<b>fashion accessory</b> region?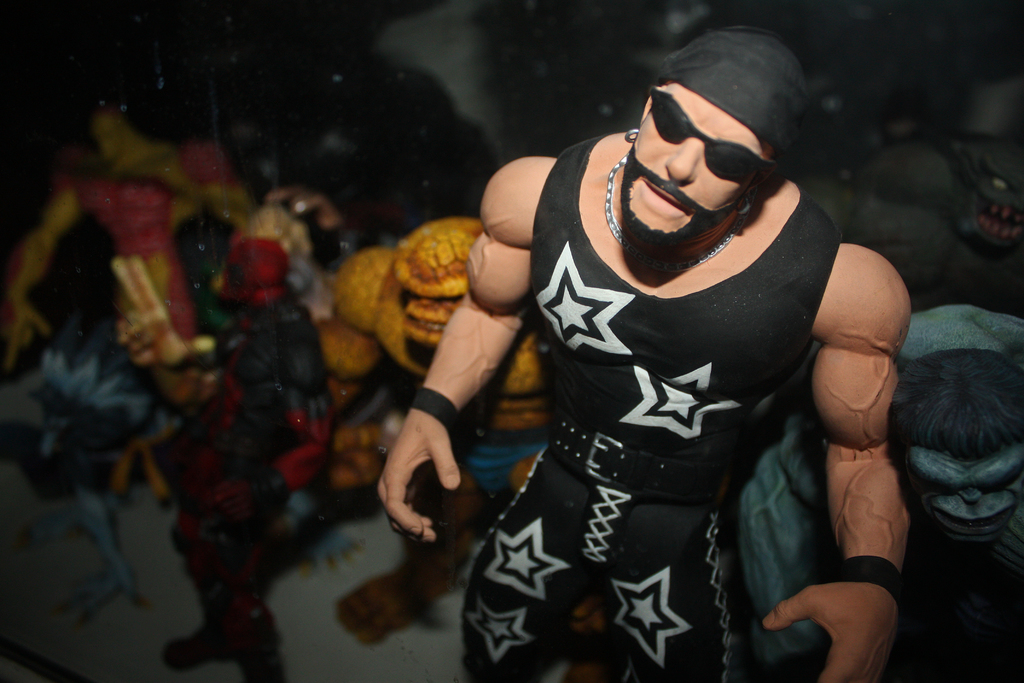
834,545,900,611
